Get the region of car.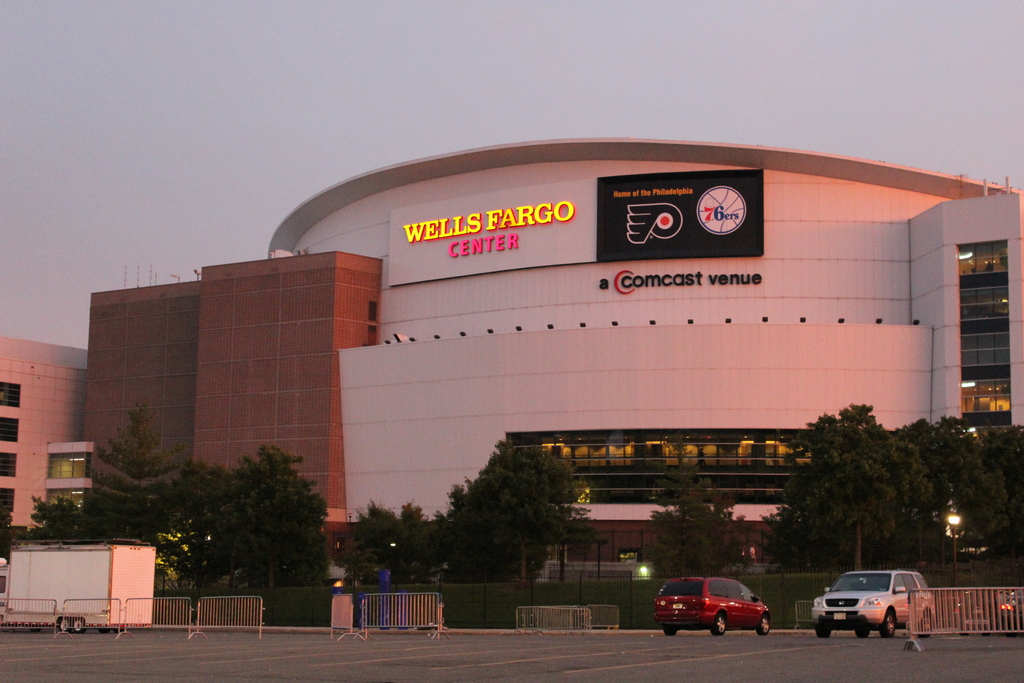
[x1=951, y1=583, x2=1023, y2=632].
